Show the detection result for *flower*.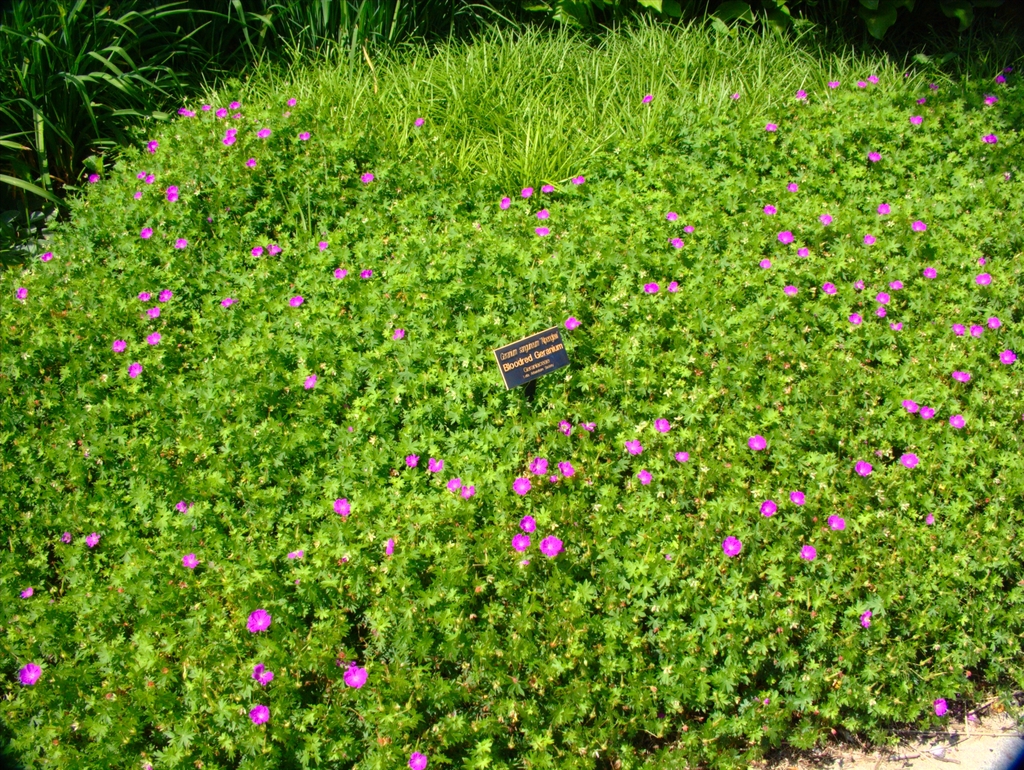
664 209 678 221.
